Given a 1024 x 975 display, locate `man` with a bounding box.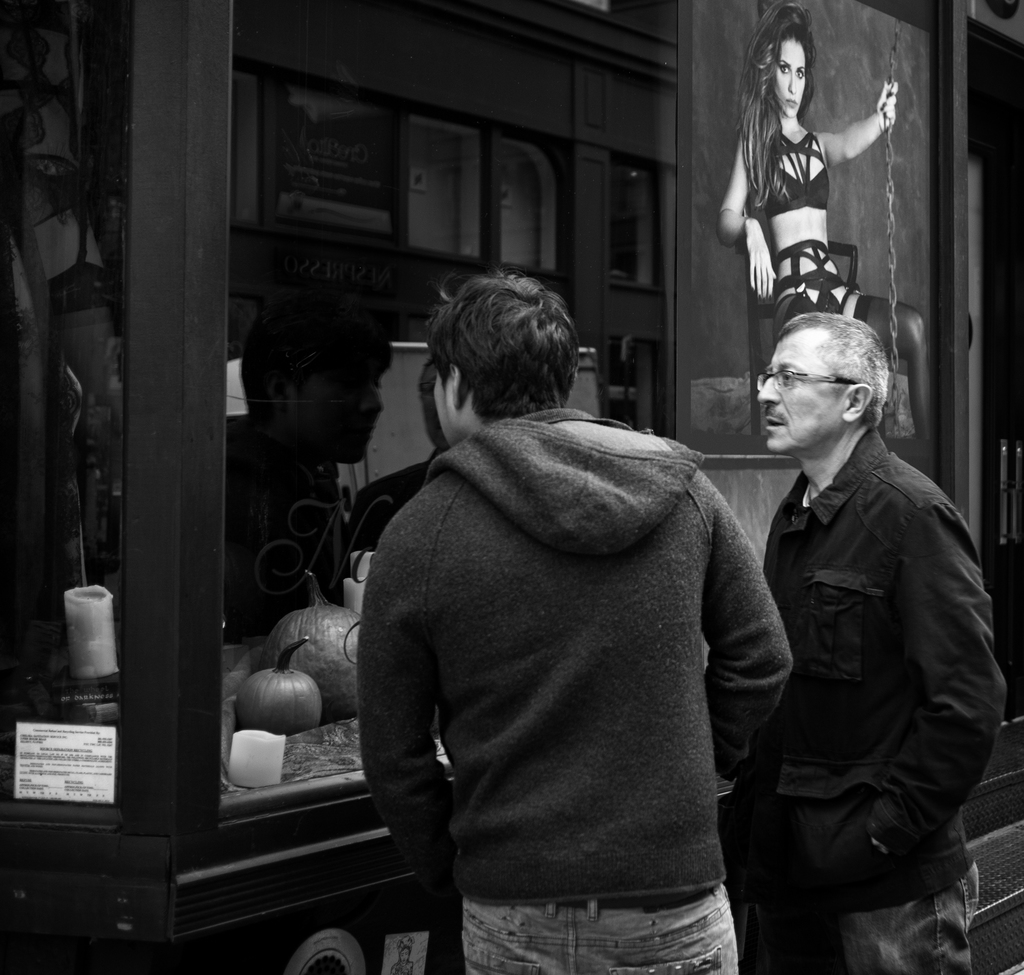
Located: [x1=360, y1=272, x2=790, y2=974].
